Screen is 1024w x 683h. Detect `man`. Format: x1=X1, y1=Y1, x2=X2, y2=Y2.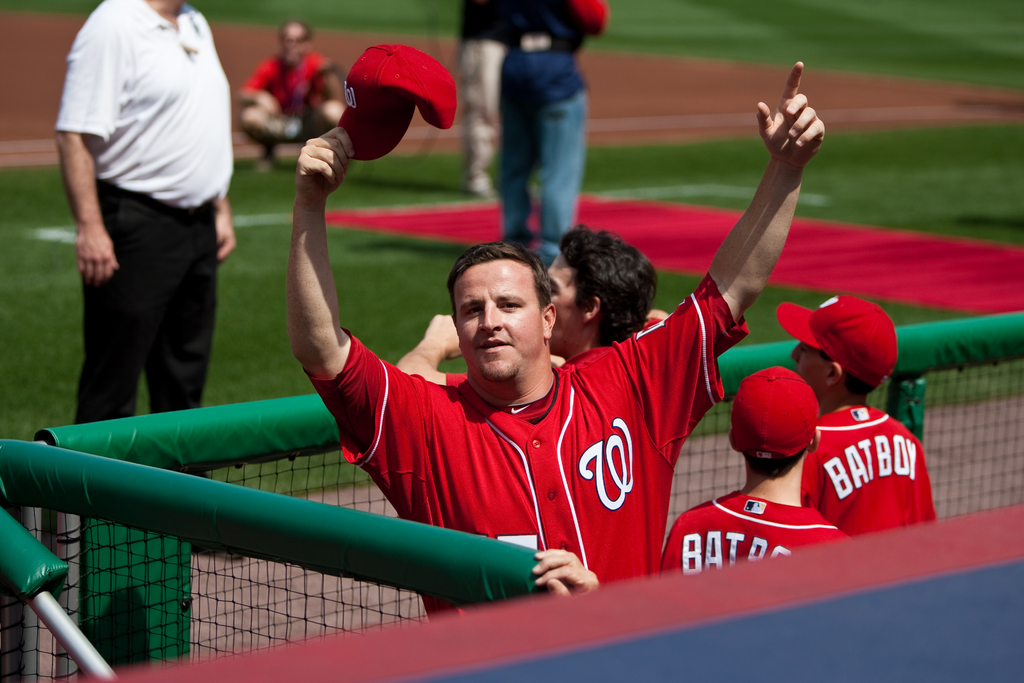
x1=40, y1=0, x2=252, y2=436.
